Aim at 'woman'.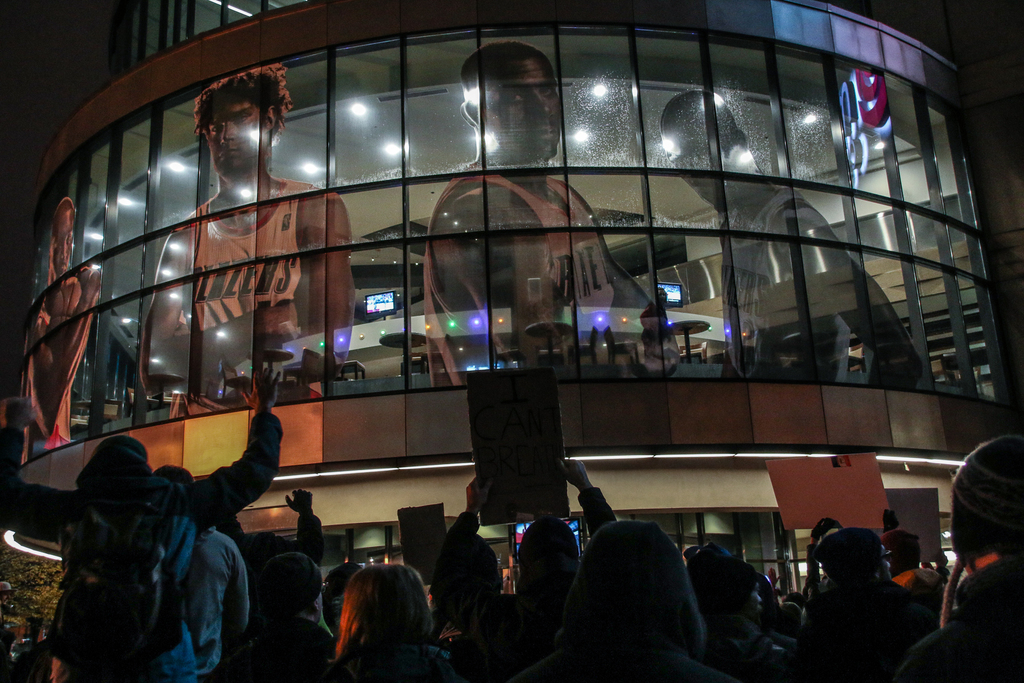
Aimed at Rect(301, 558, 471, 682).
